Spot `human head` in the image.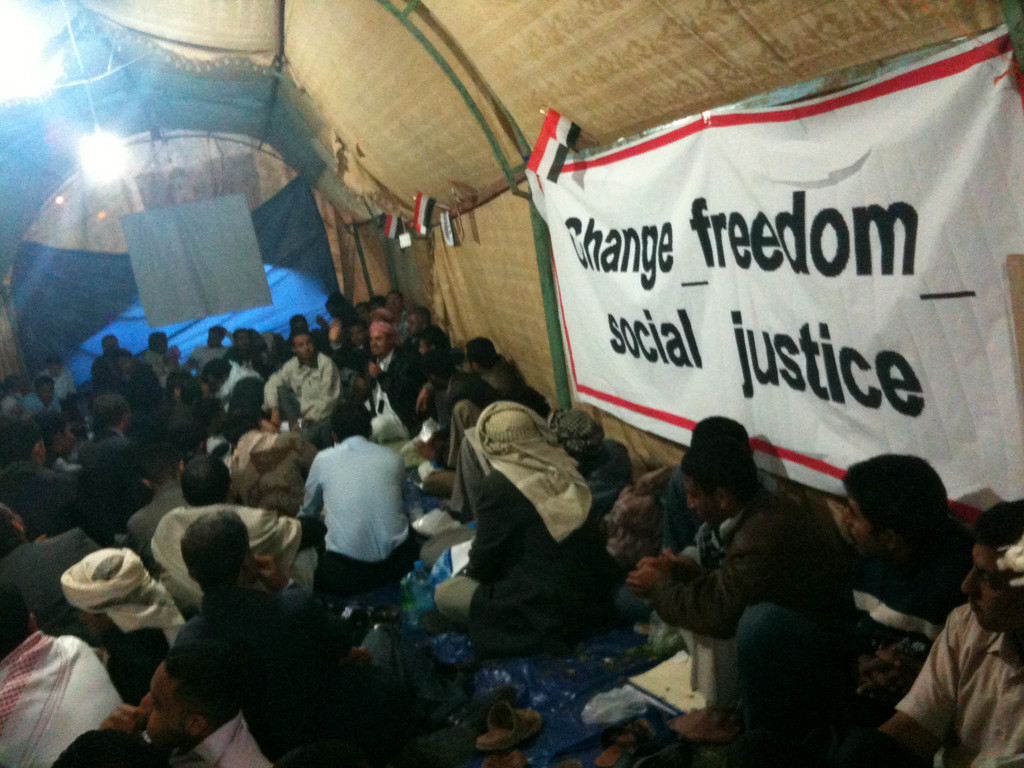
`human head` found at 0:577:33:657.
